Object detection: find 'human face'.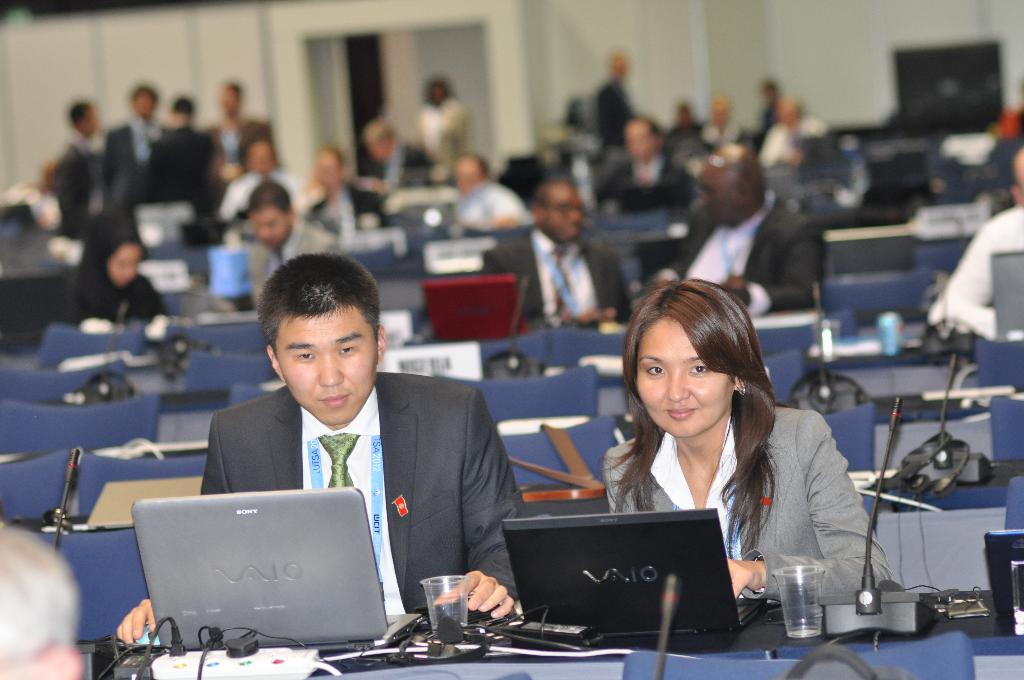
pyautogui.locateOnScreen(302, 149, 336, 204).
